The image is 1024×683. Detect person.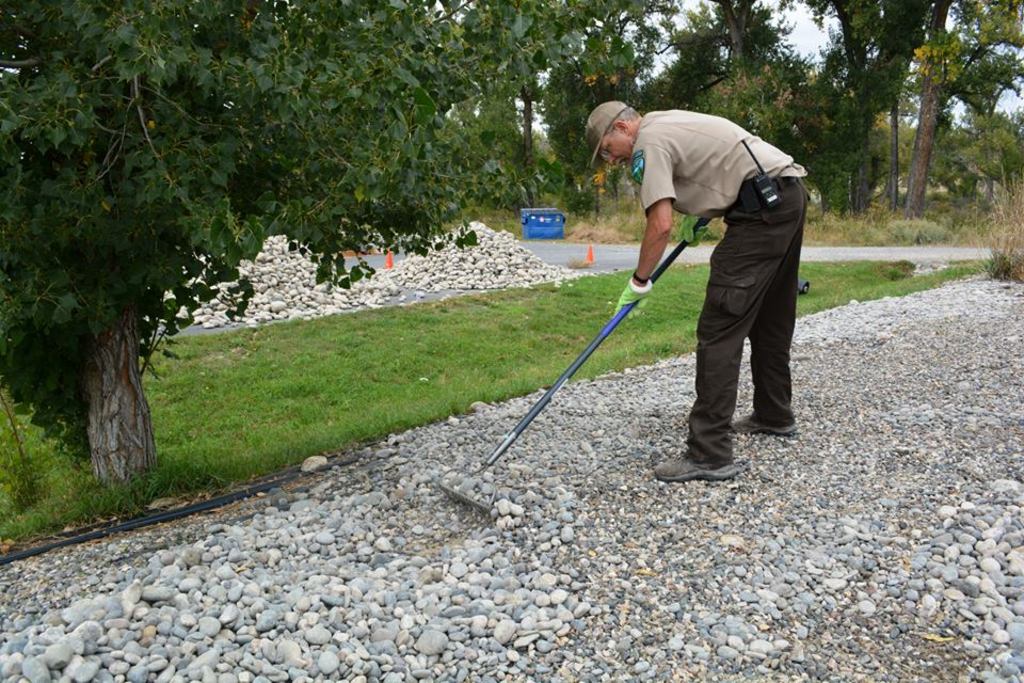
Detection: [x1=585, y1=99, x2=812, y2=482].
